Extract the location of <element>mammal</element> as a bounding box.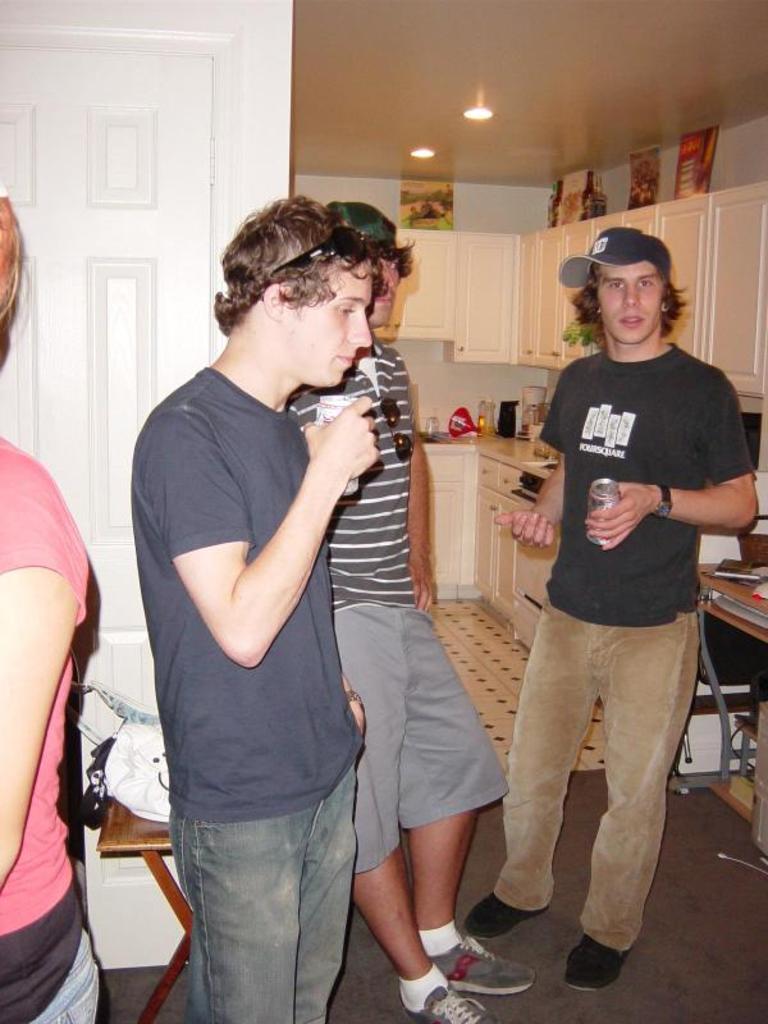
box(0, 179, 100, 1023).
